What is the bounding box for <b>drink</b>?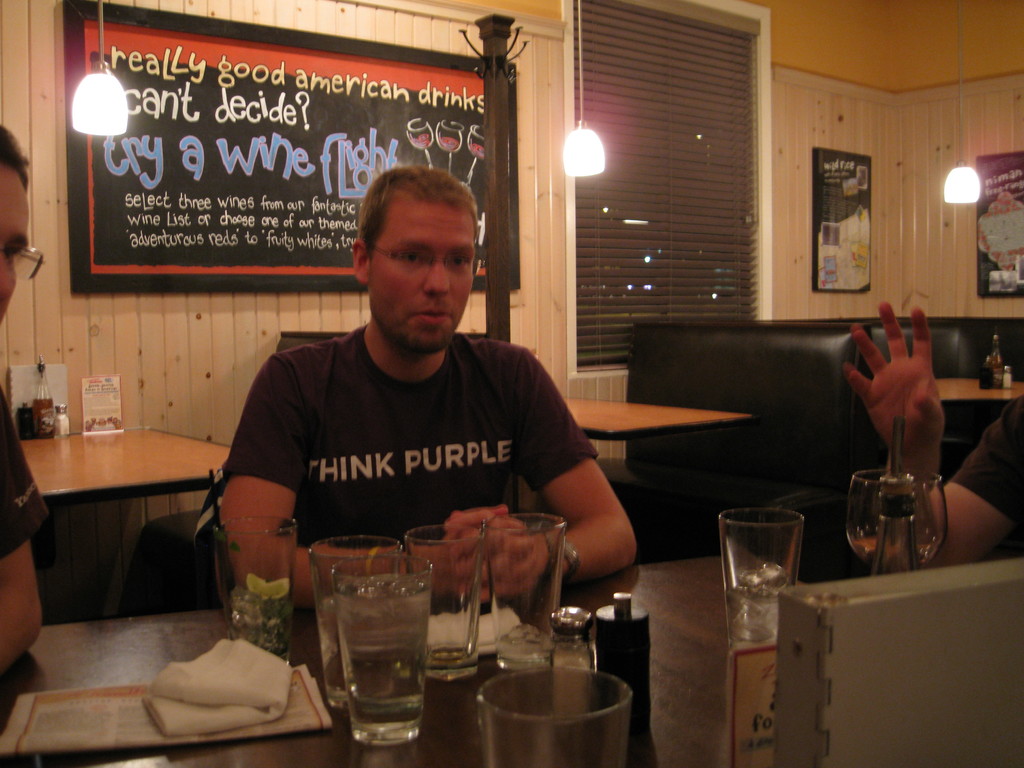
x1=306 y1=534 x2=431 y2=746.
